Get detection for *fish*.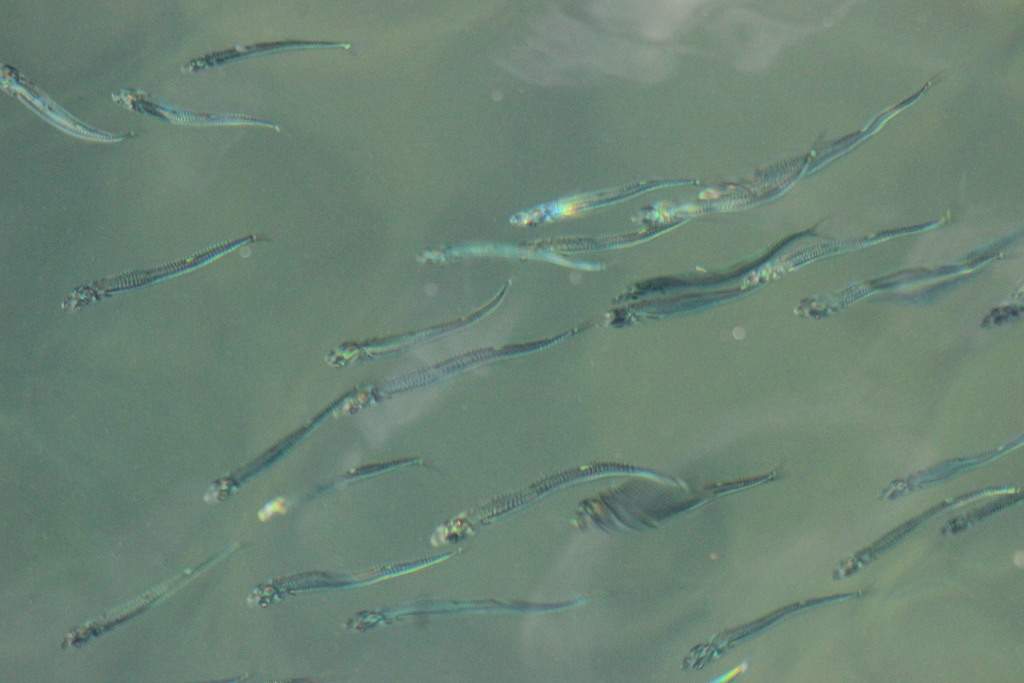
Detection: x1=259, y1=456, x2=426, y2=522.
